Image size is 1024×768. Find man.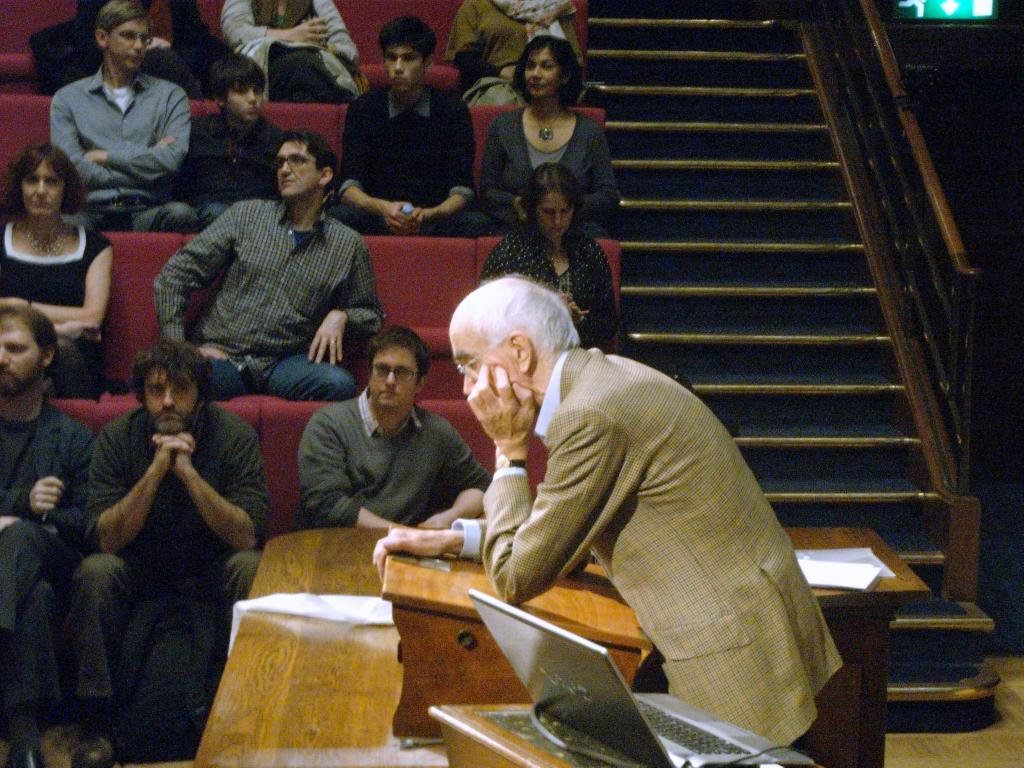
left=152, top=130, right=382, bottom=404.
